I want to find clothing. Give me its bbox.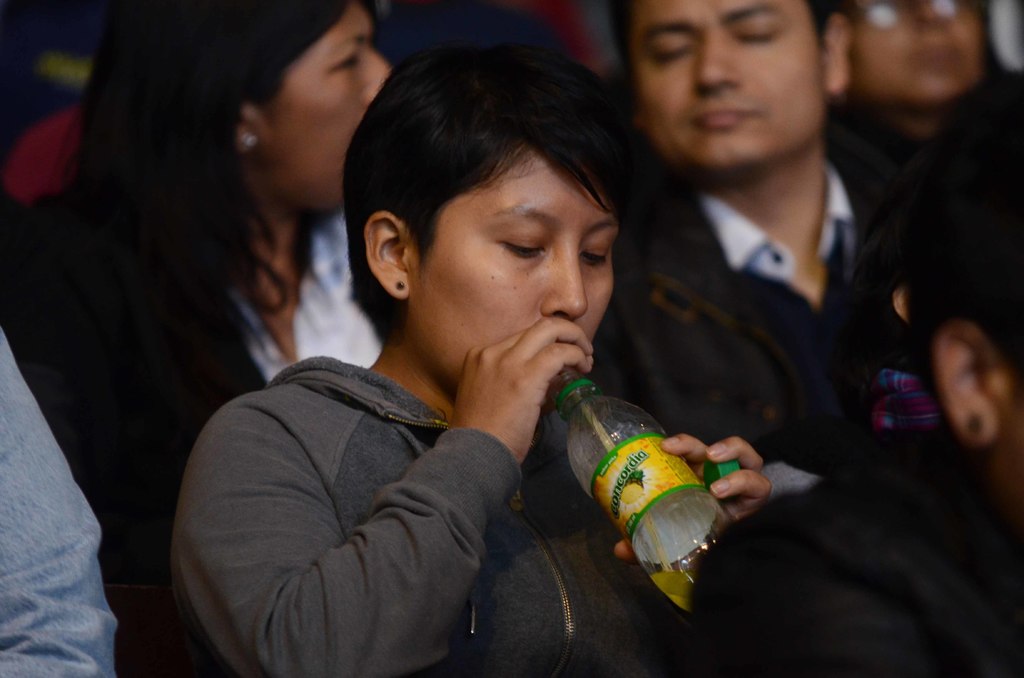
left=678, top=433, right=1022, bottom=677.
